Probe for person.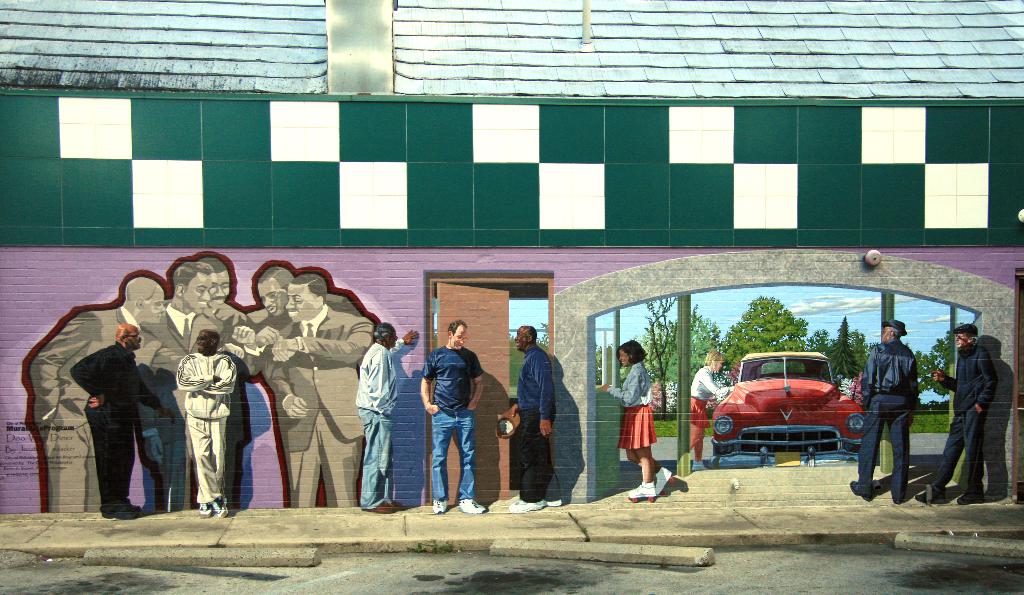
Probe result: bbox(601, 336, 675, 496).
